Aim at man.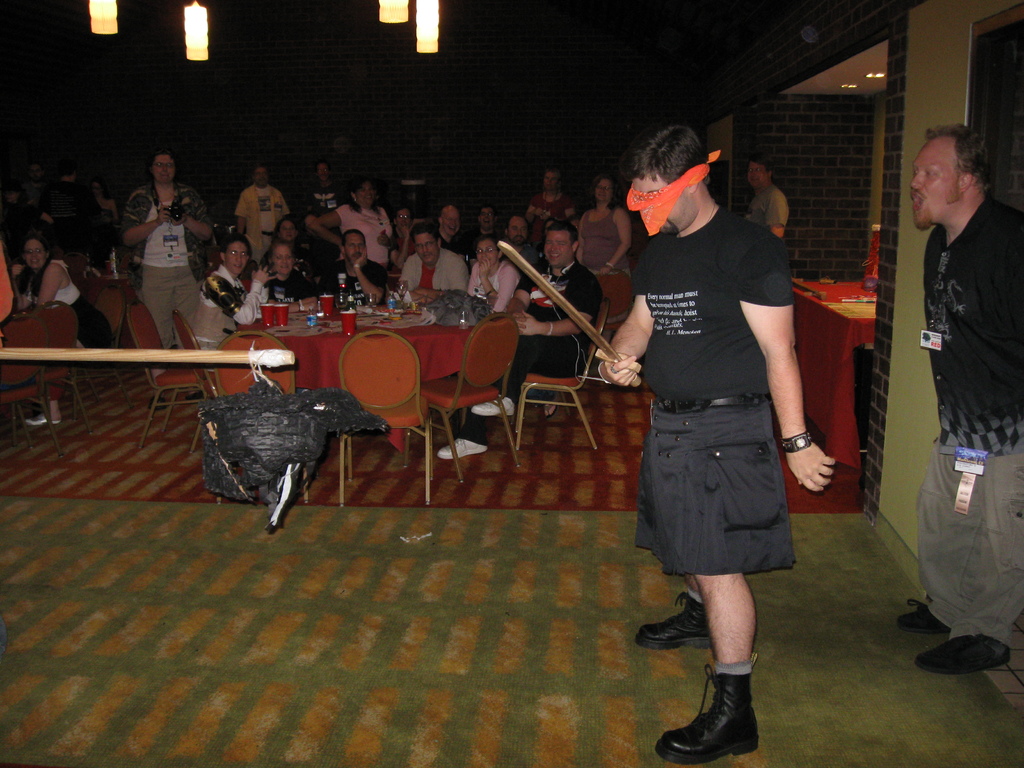
Aimed at (x1=474, y1=204, x2=506, y2=239).
